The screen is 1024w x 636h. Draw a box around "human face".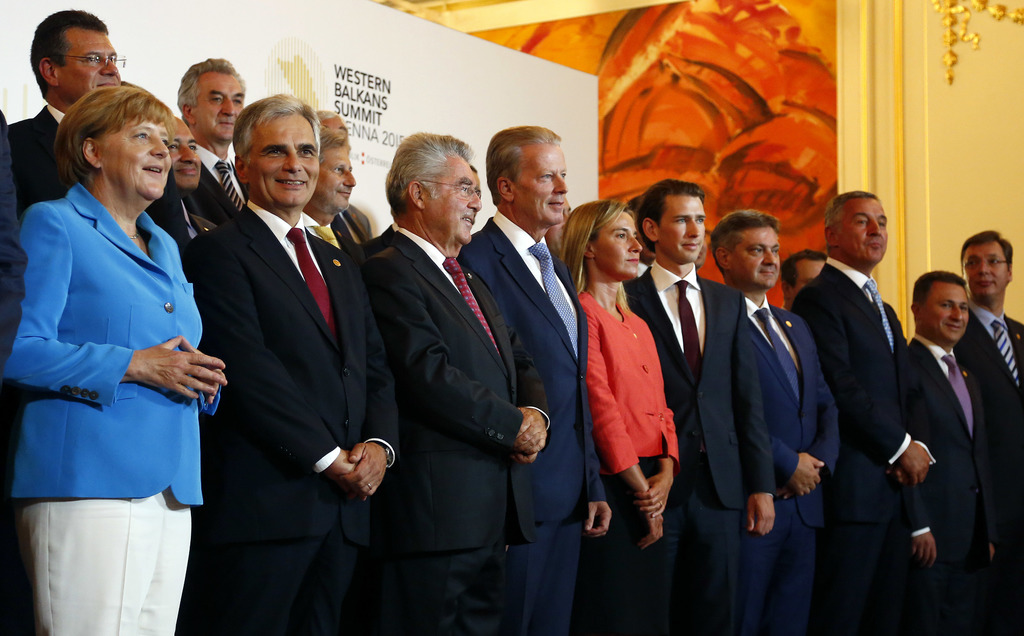
317 140 358 214.
